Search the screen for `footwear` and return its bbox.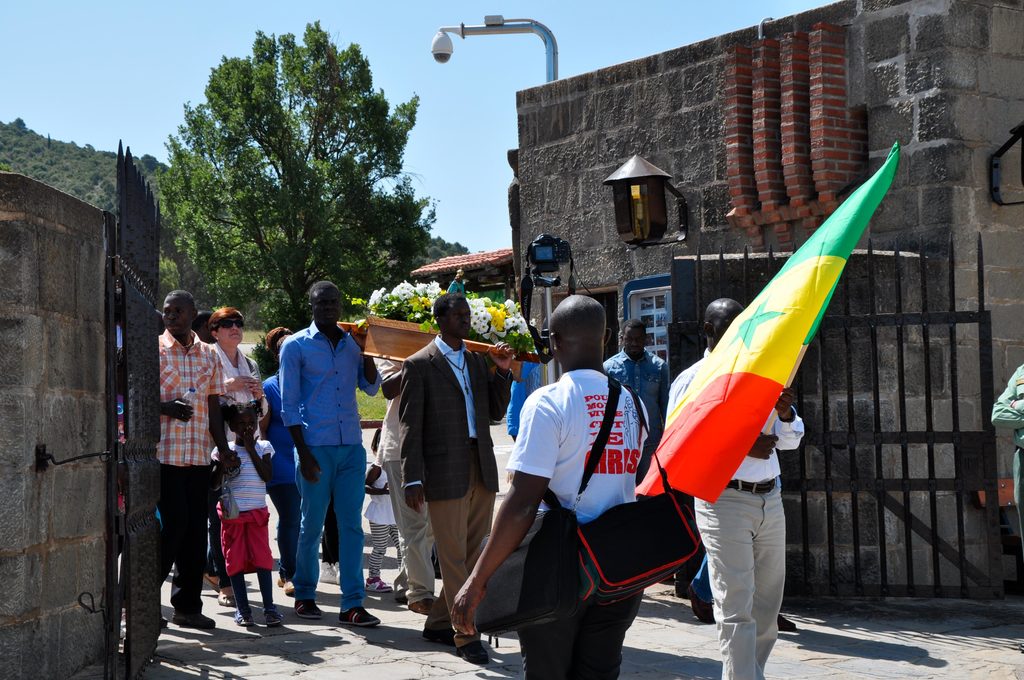
Found: x1=458, y1=642, x2=492, y2=666.
